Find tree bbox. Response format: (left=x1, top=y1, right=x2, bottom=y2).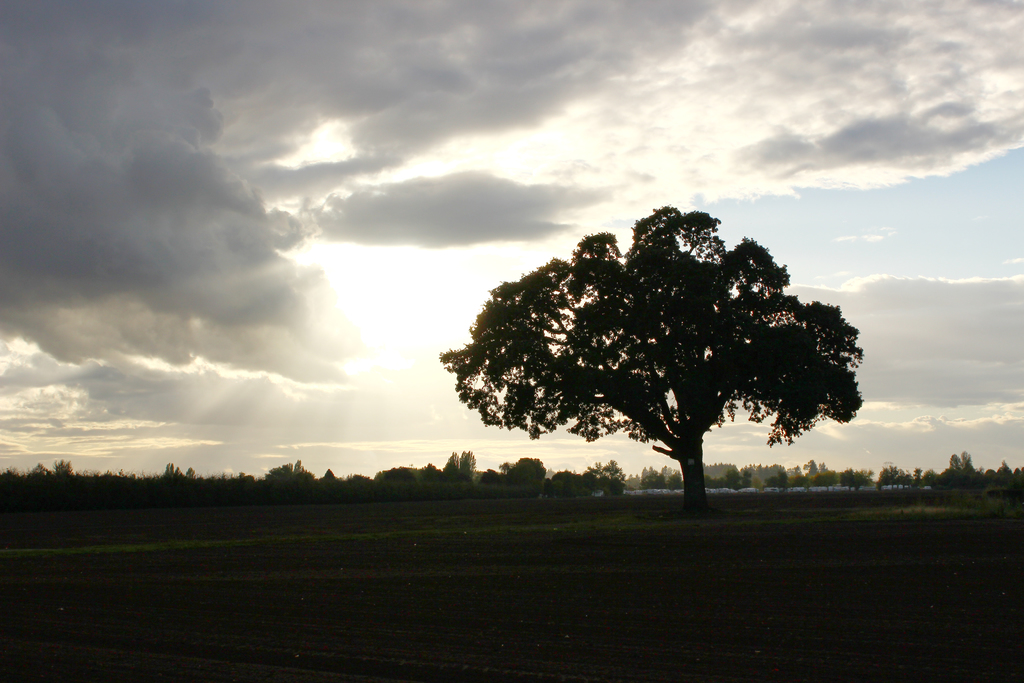
(left=988, top=460, right=1011, bottom=489).
